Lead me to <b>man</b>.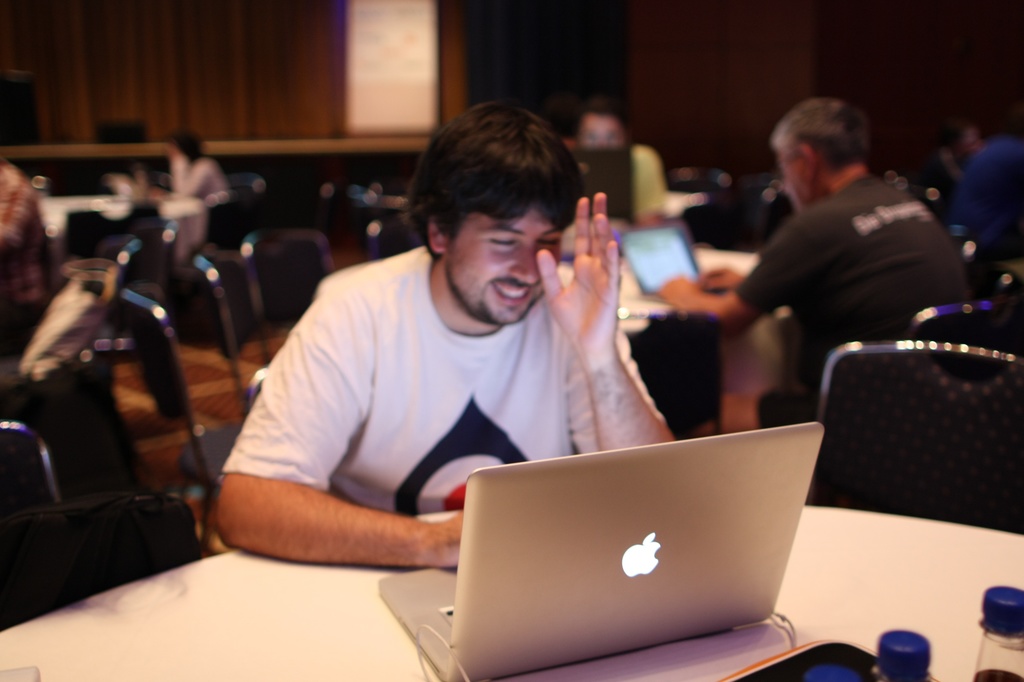
Lead to box(948, 119, 1023, 273).
